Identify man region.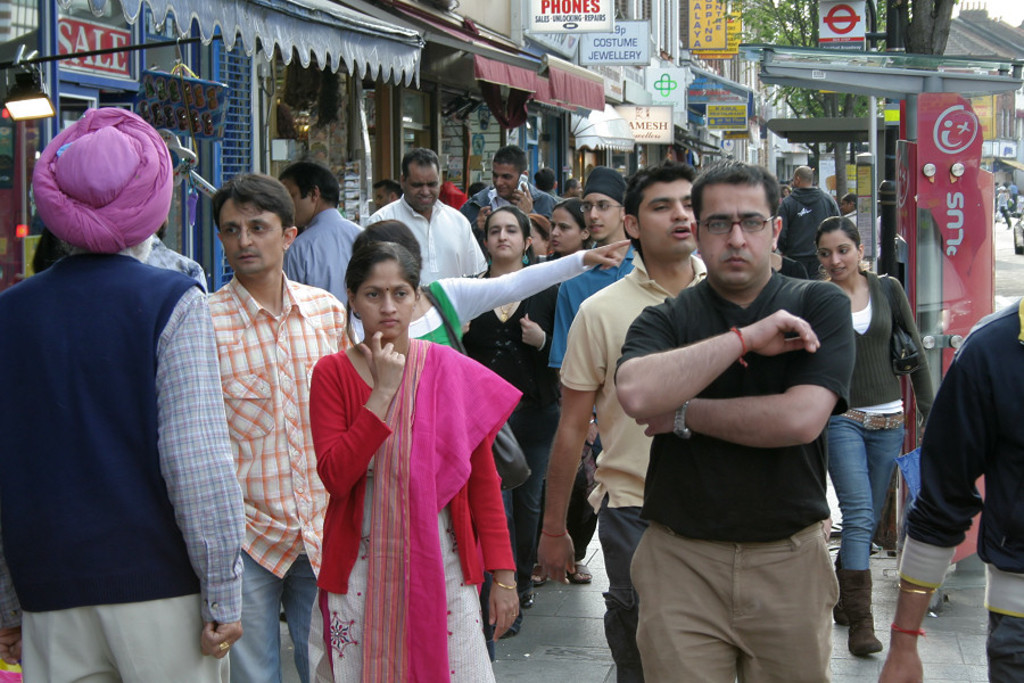
Region: bbox=[532, 161, 717, 682].
